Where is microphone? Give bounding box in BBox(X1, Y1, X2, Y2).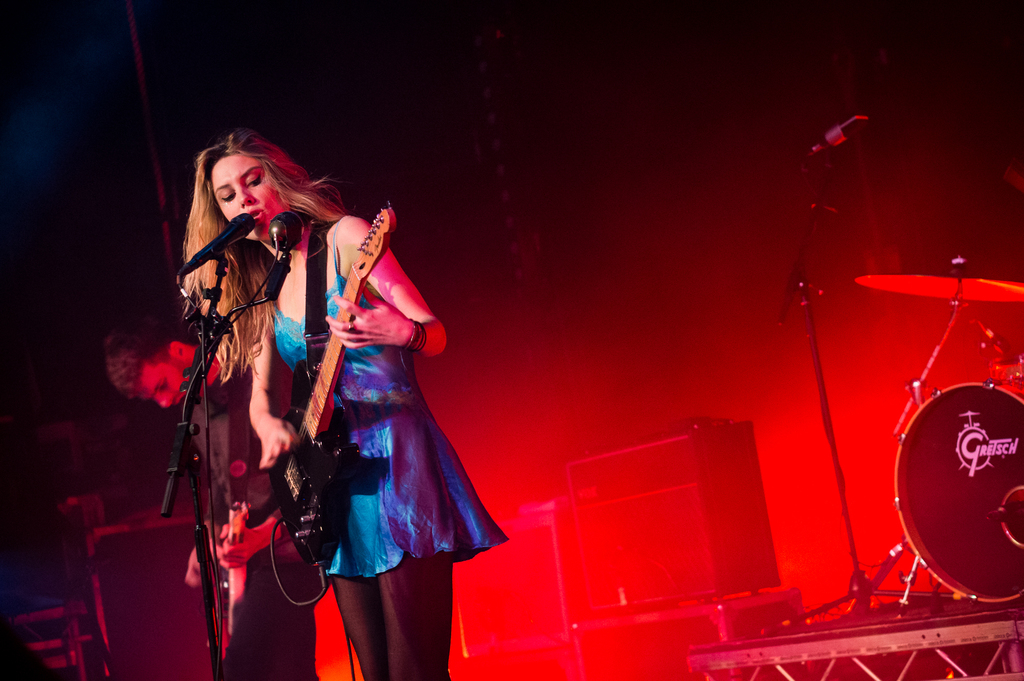
BBox(803, 113, 871, 158).
